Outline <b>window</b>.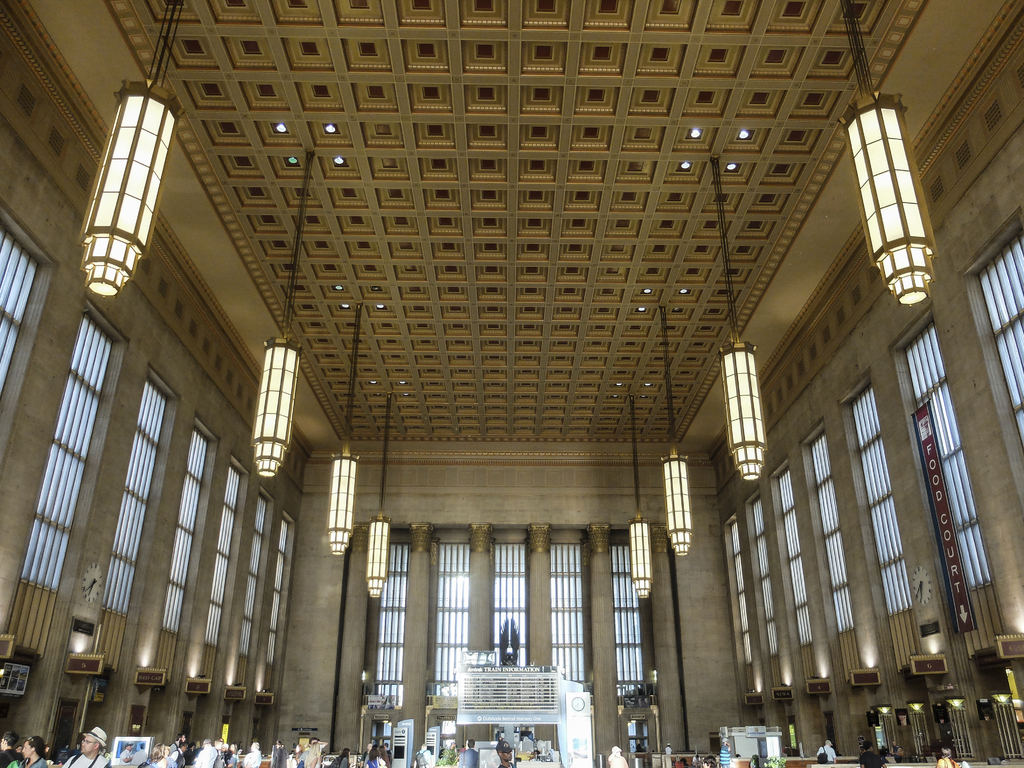
Outline: (x1=0, y1=230, x2=47, y2=395).
